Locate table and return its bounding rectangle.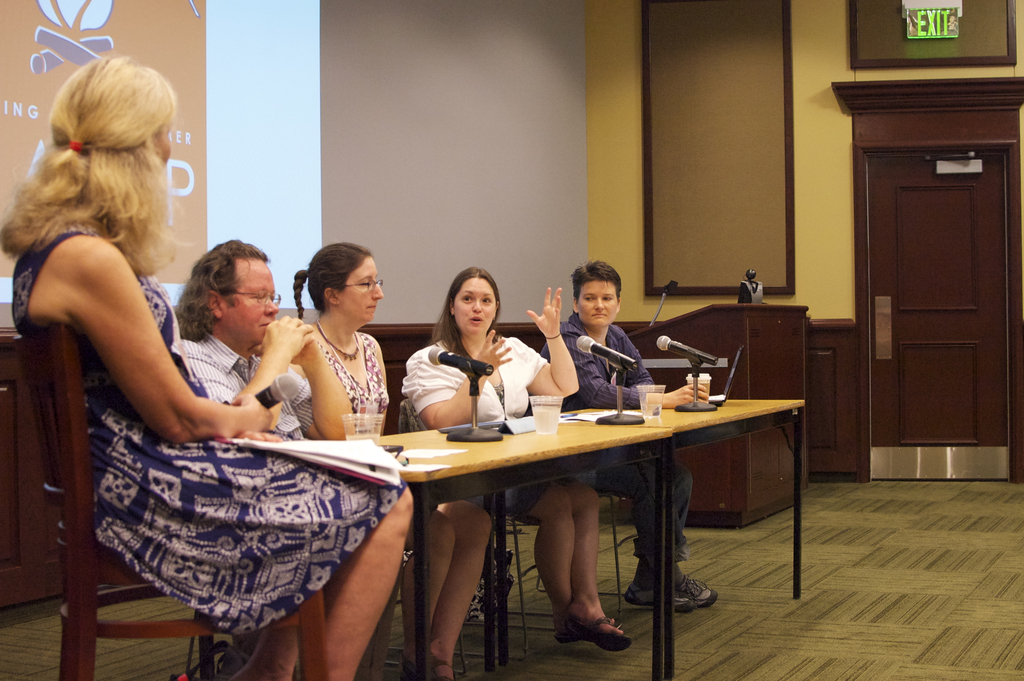
Rect(337, 401, 667, 680).
